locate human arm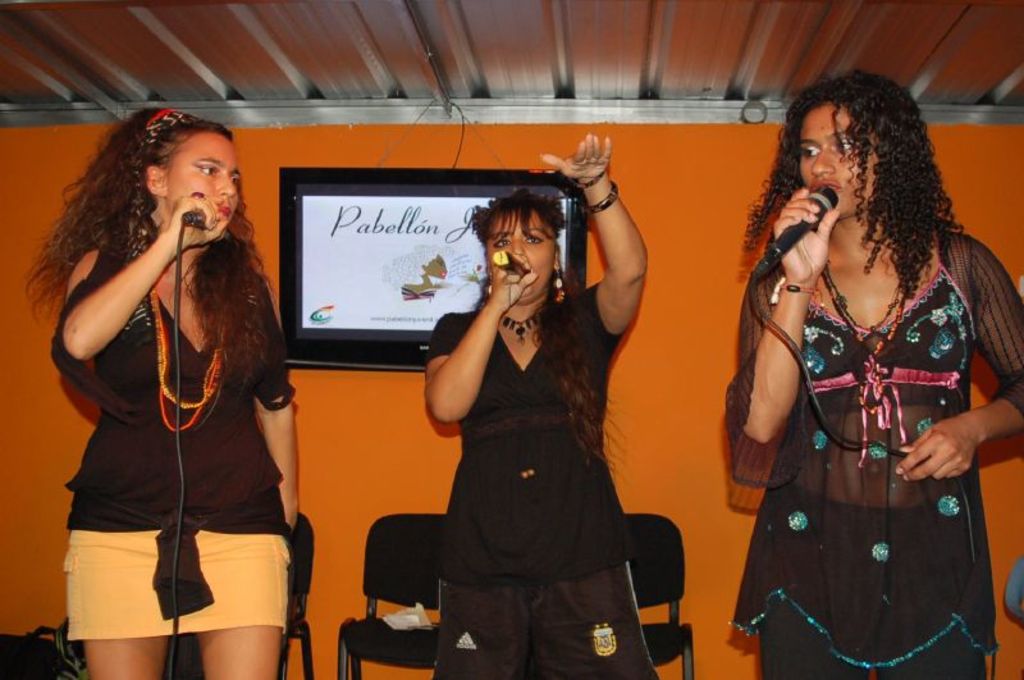
locate(737, 181, 841, 452)
